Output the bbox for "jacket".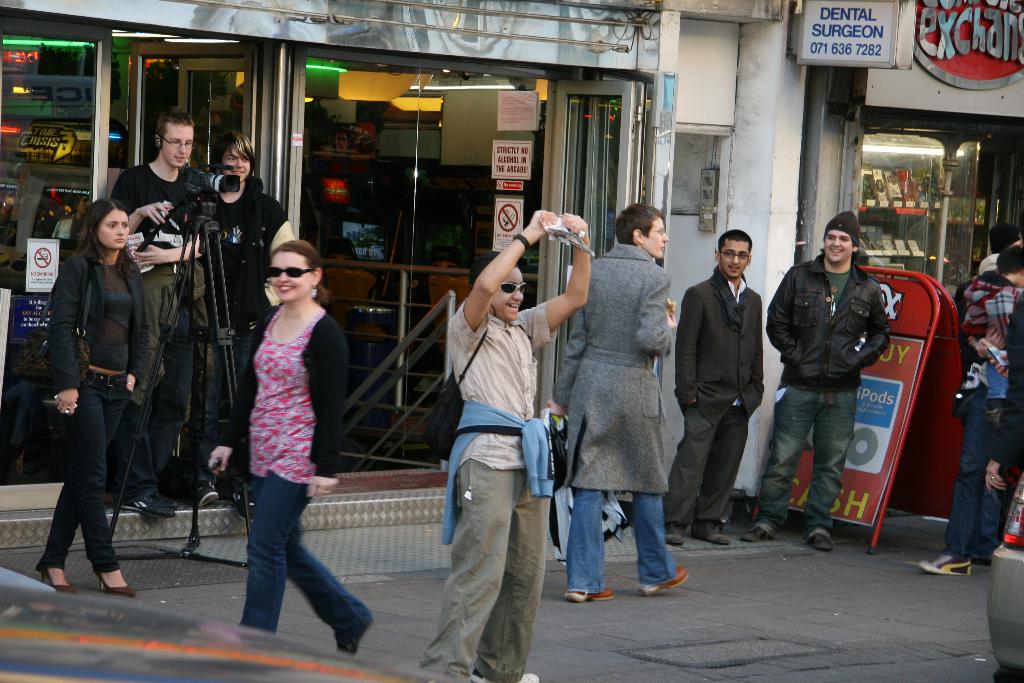
[x1=28, y1=215, x2=158, y2=424].
